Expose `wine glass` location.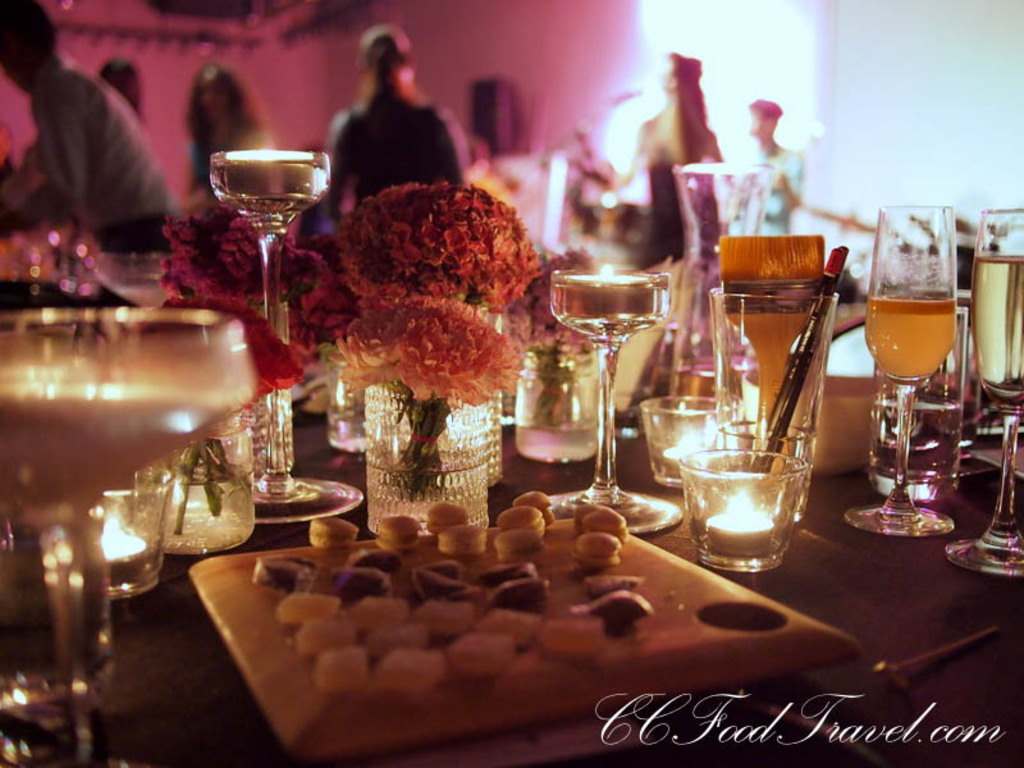
Exposed at box(553, 265, 673, 526).
